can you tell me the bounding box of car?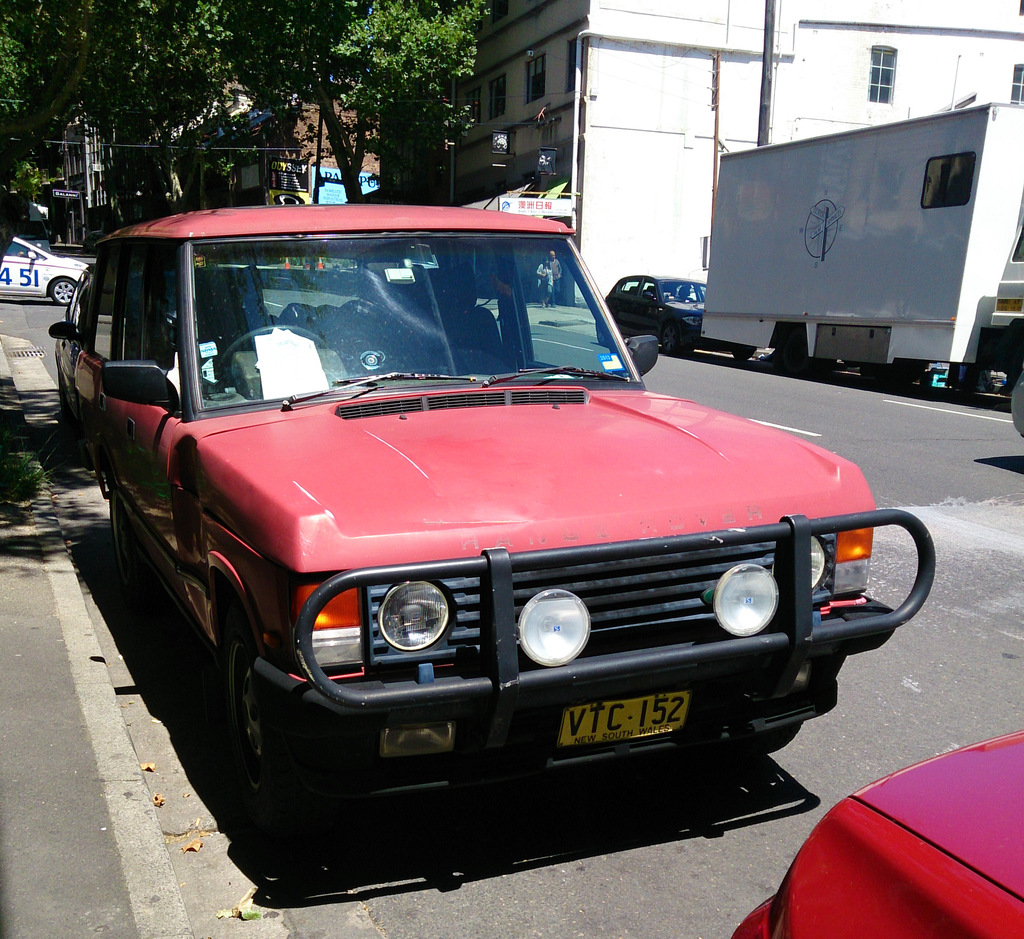
<bbox>0, 222, 97, 305</bbox>.
